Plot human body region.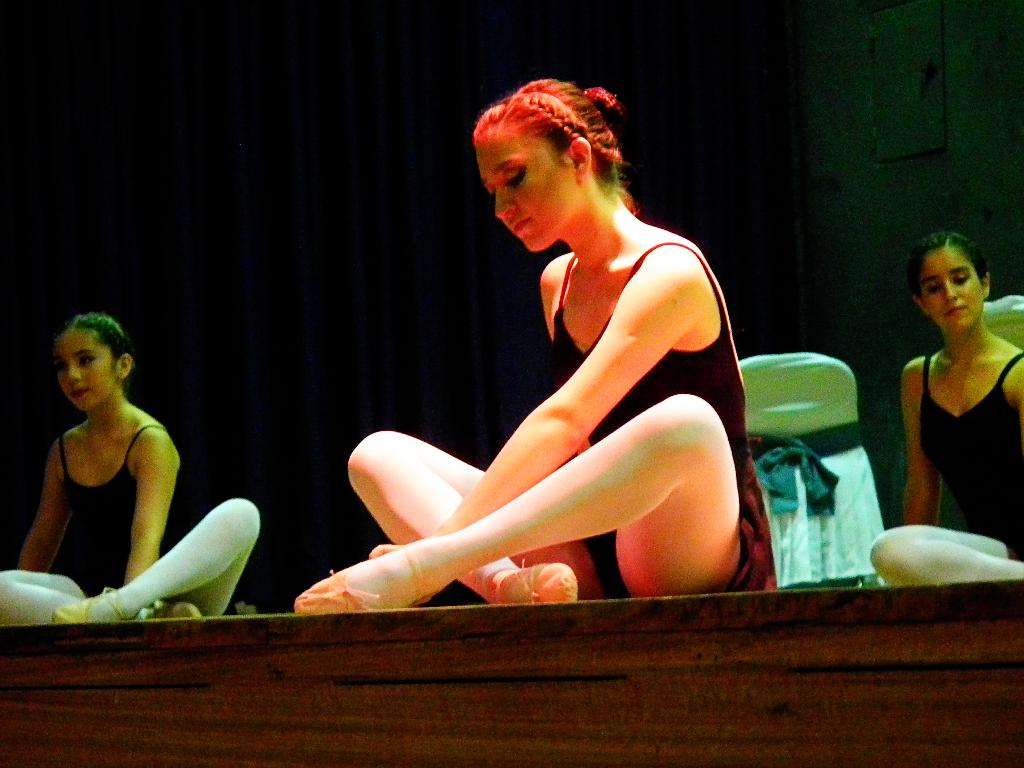
Plotted at [290,74,764,630].
